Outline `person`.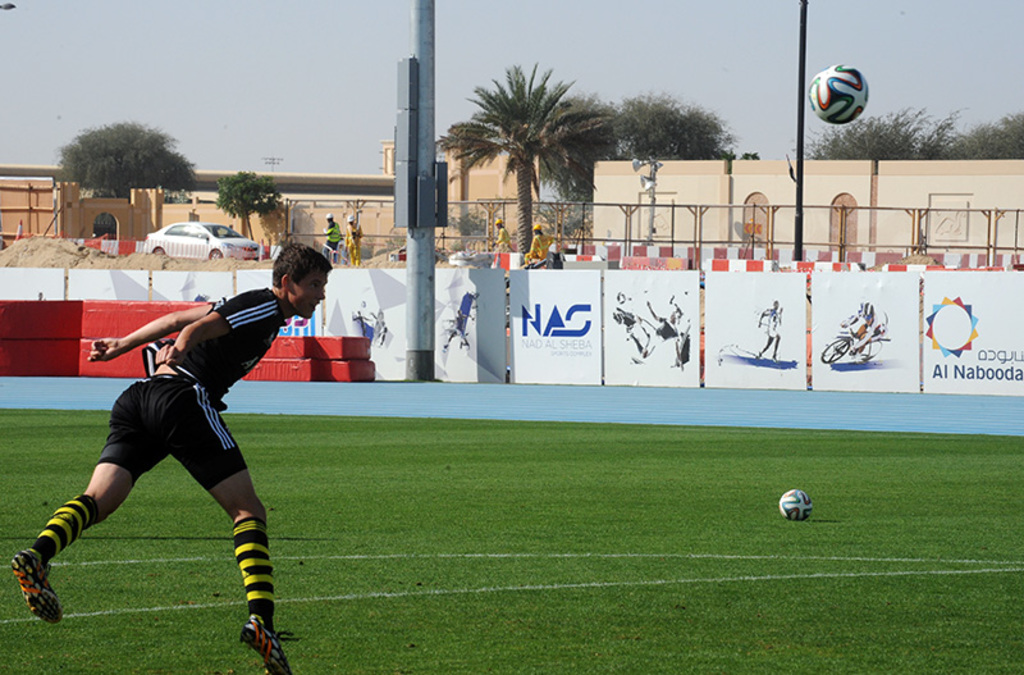
Outline: [x1=323, y1=210, x2=340, y2=260].
